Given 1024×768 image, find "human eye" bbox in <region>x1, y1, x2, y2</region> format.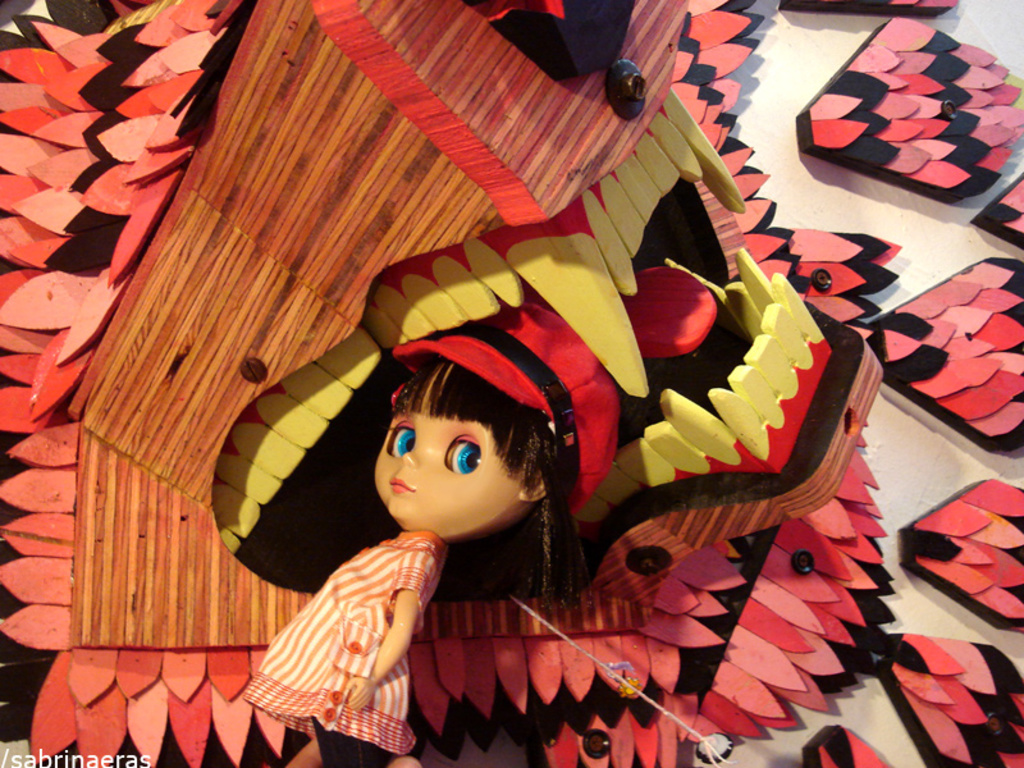
<region>444, 434, 479, 471</region>.
